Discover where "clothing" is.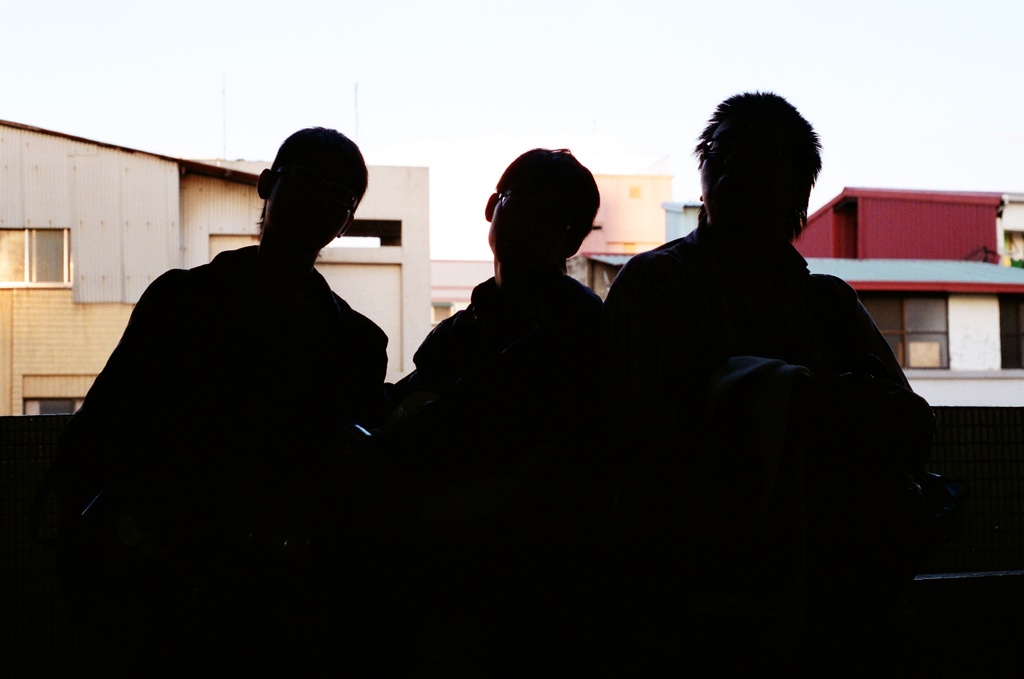
Discovered at detection(390, 276, 602, 678).
